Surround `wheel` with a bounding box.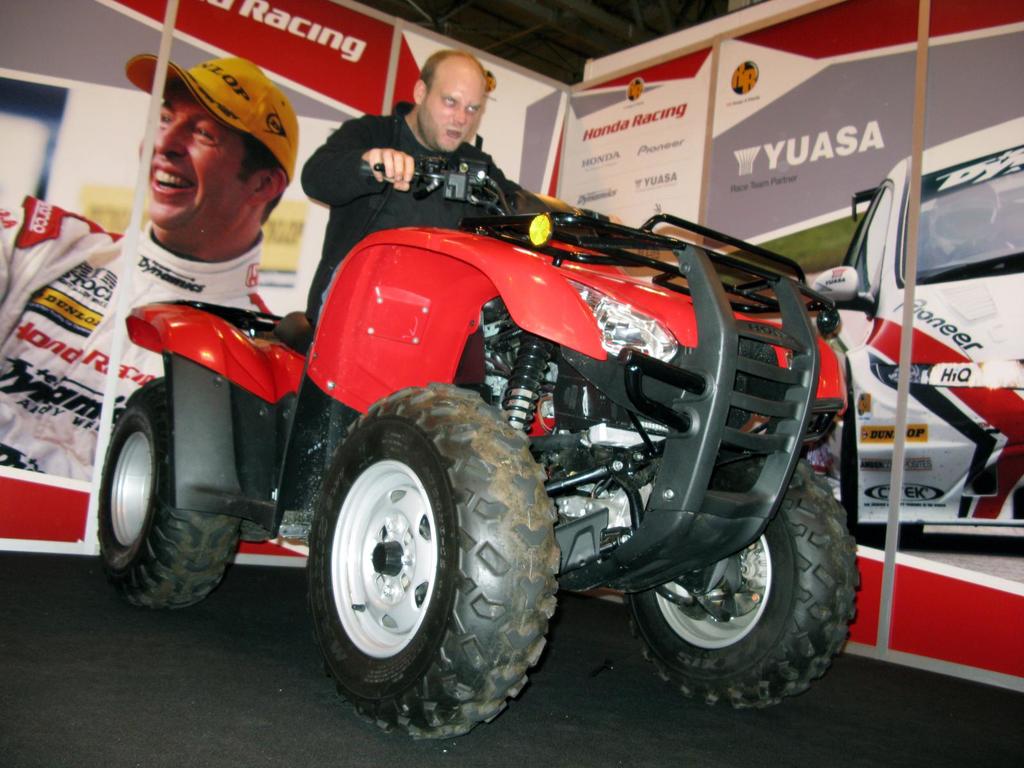
locate(98, 369, 236, 616).
